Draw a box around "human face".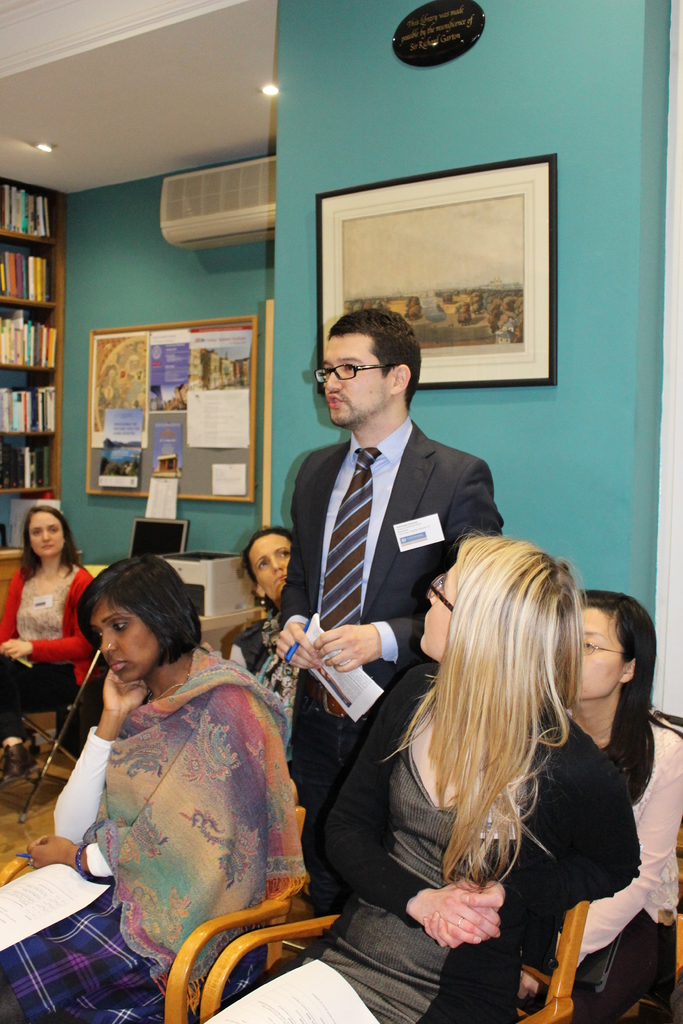
{"x1": 572, "y1": 602, "x2": 620, "y2": 698}.
